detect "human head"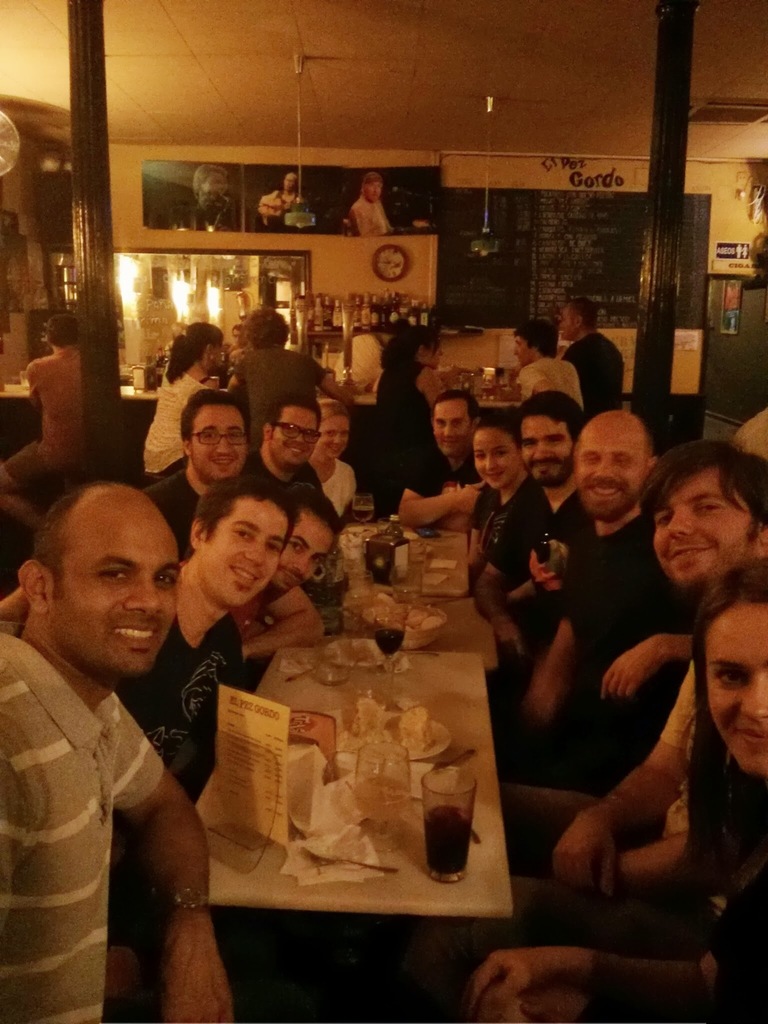
left=246, top=311, right=291, bottom=346
